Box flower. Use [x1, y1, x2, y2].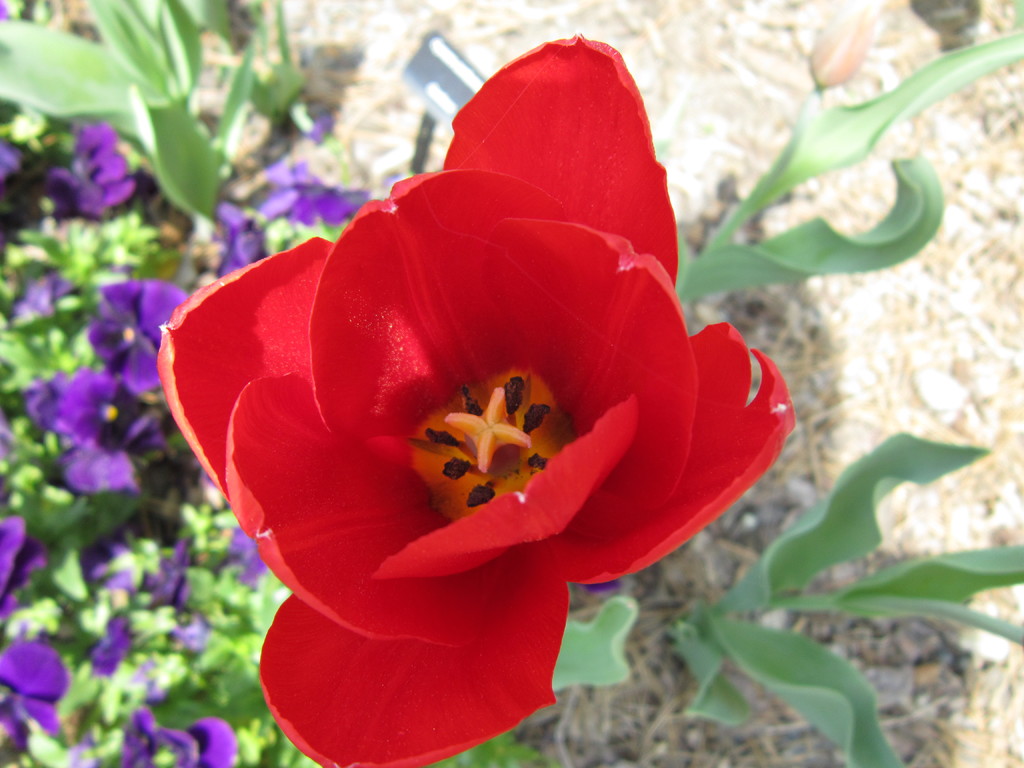
[162, 56, 774, 730].
